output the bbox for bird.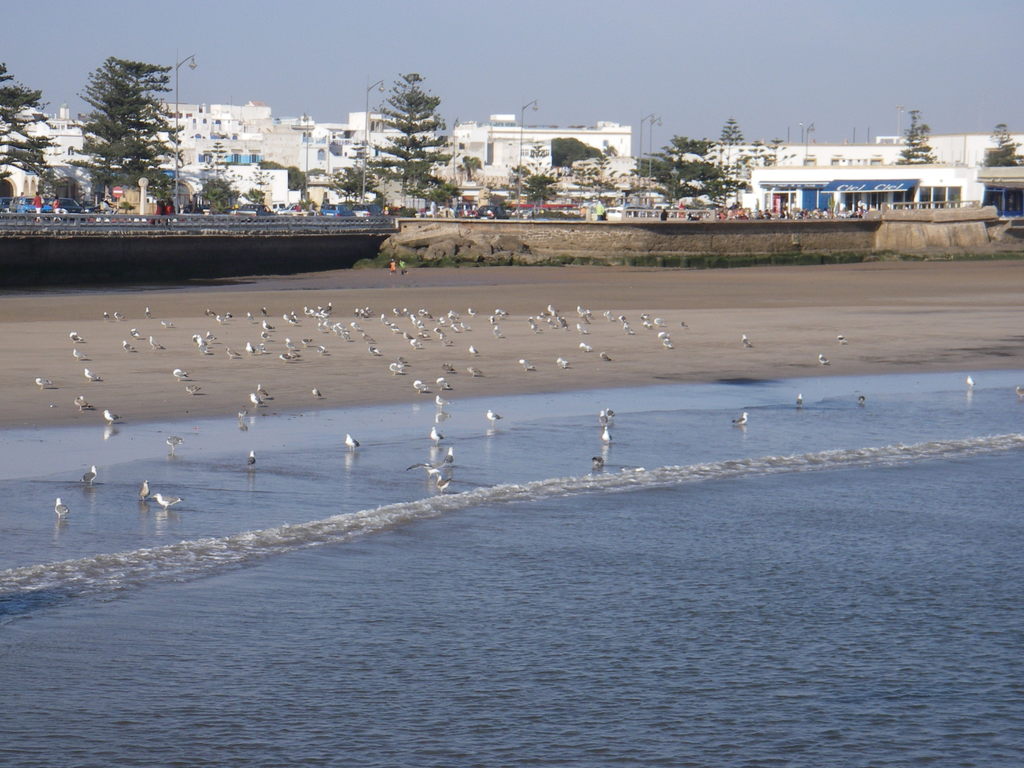
x1=818 y1=351 x2=830 y2=367.
